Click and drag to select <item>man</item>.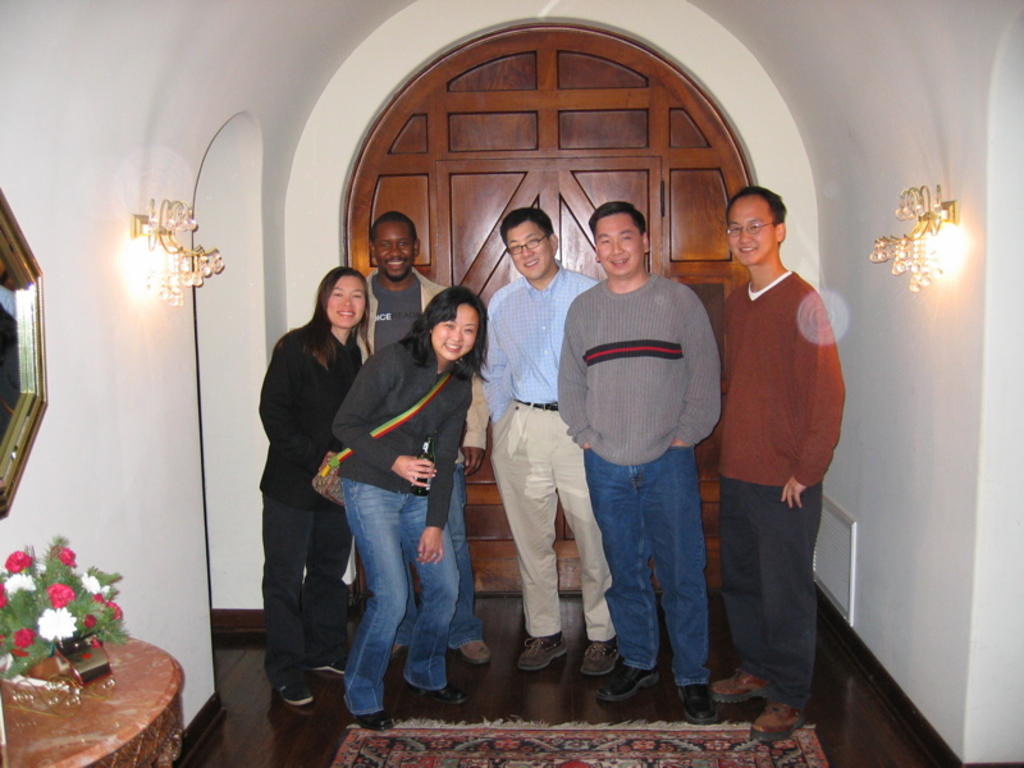
Selection: x1=691 y1=151 x2=854 y2=724.
